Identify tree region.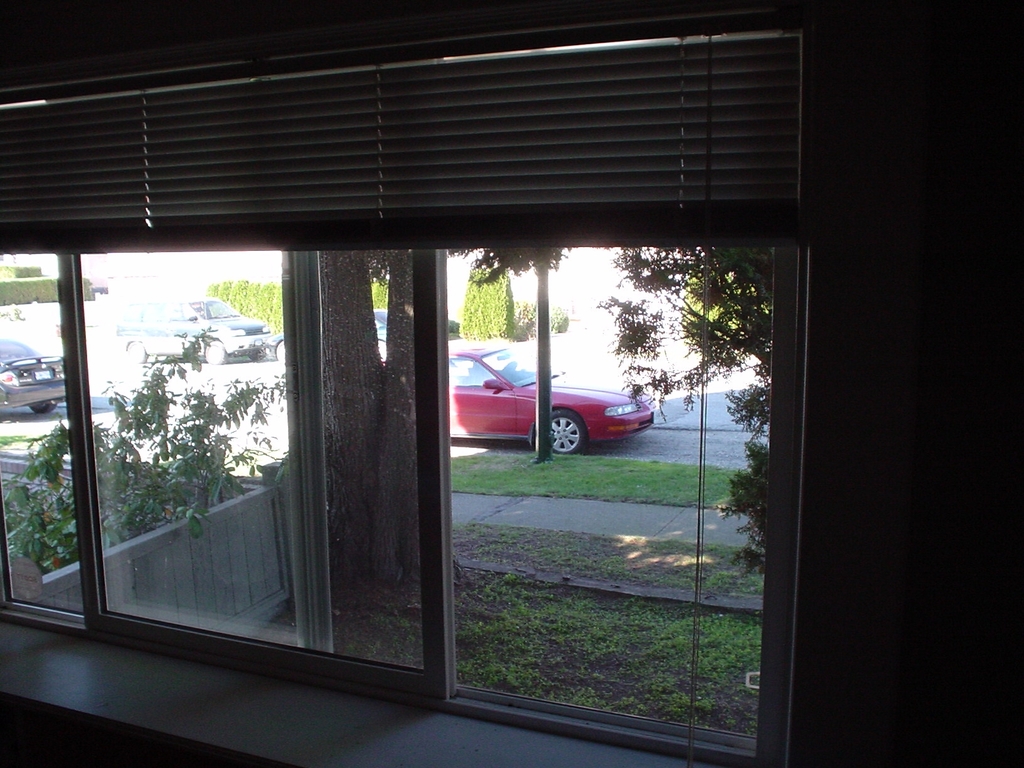
Region: (454, 257, 518, 342).
